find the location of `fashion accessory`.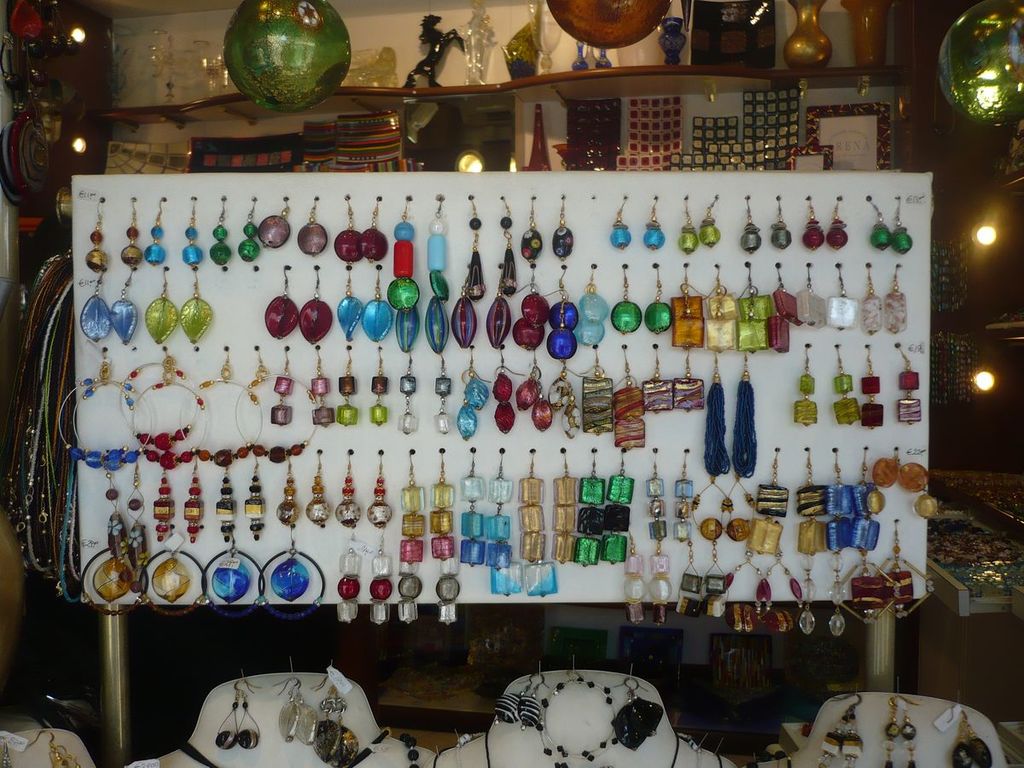
Location: (x1=236, y1=198, x2=259, y2=259).
